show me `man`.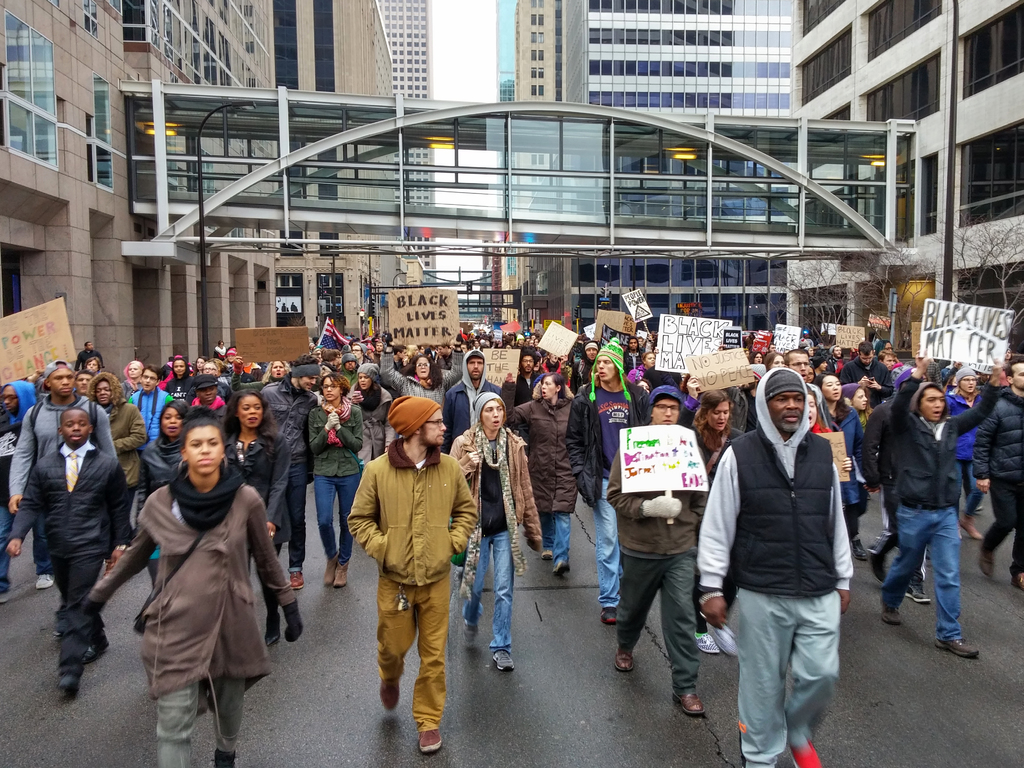
`man` is here: x1=460, y1=342, x2=472, y2=353.
